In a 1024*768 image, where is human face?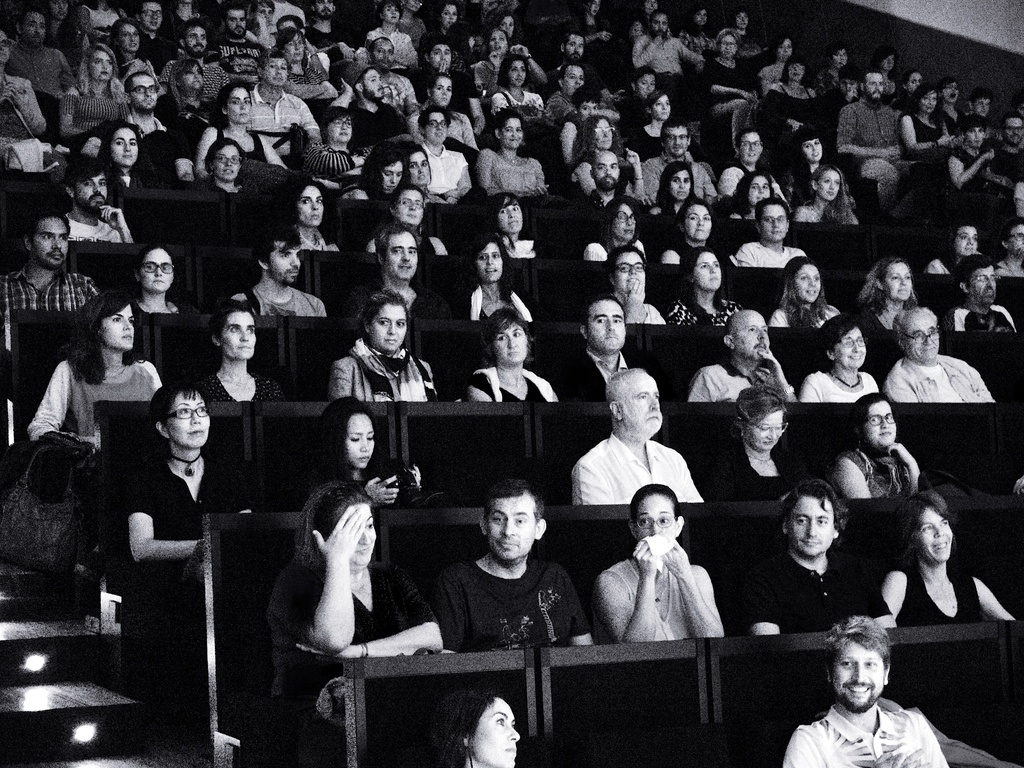
detection(787, 61, 804, 81).
